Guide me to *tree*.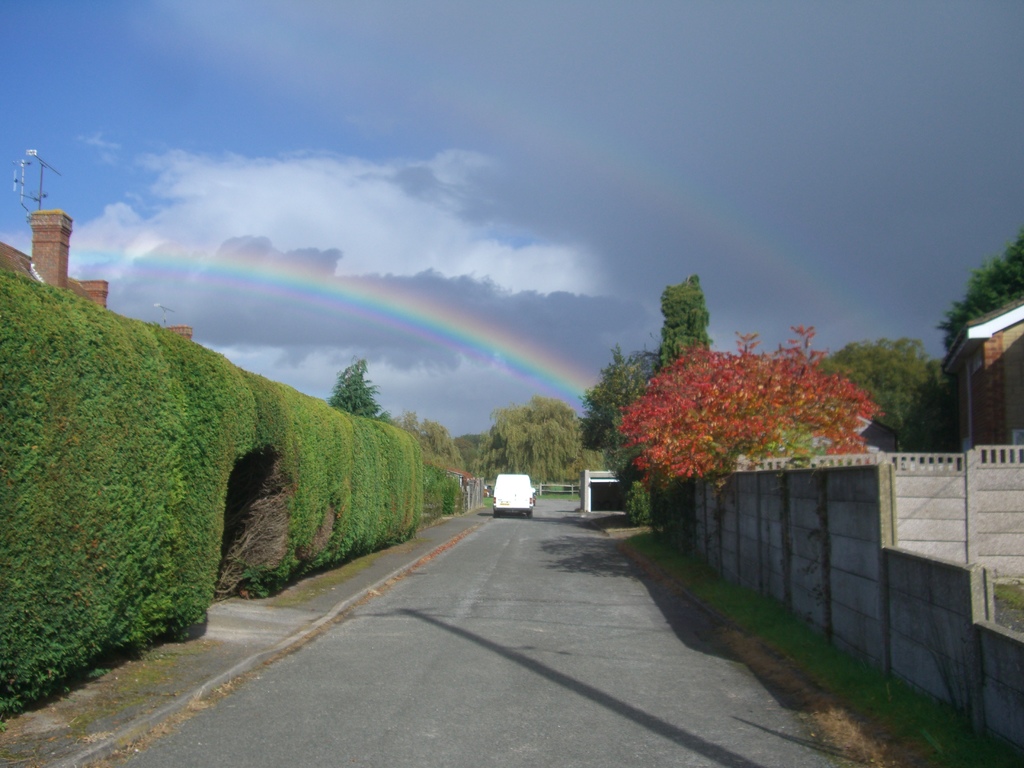
Guidance: [left=479, top=392, right=608, bottom=490].
